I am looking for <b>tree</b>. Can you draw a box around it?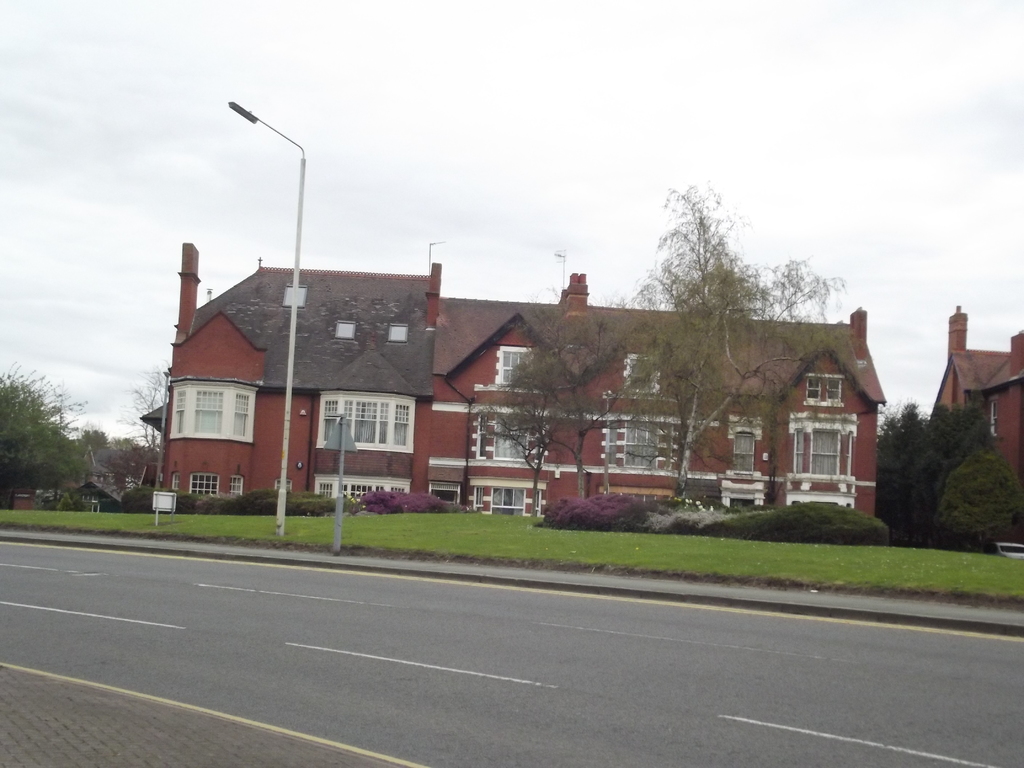
Sure, the bounding box is (x1=70, y1=430, x2=102, y2=459).
